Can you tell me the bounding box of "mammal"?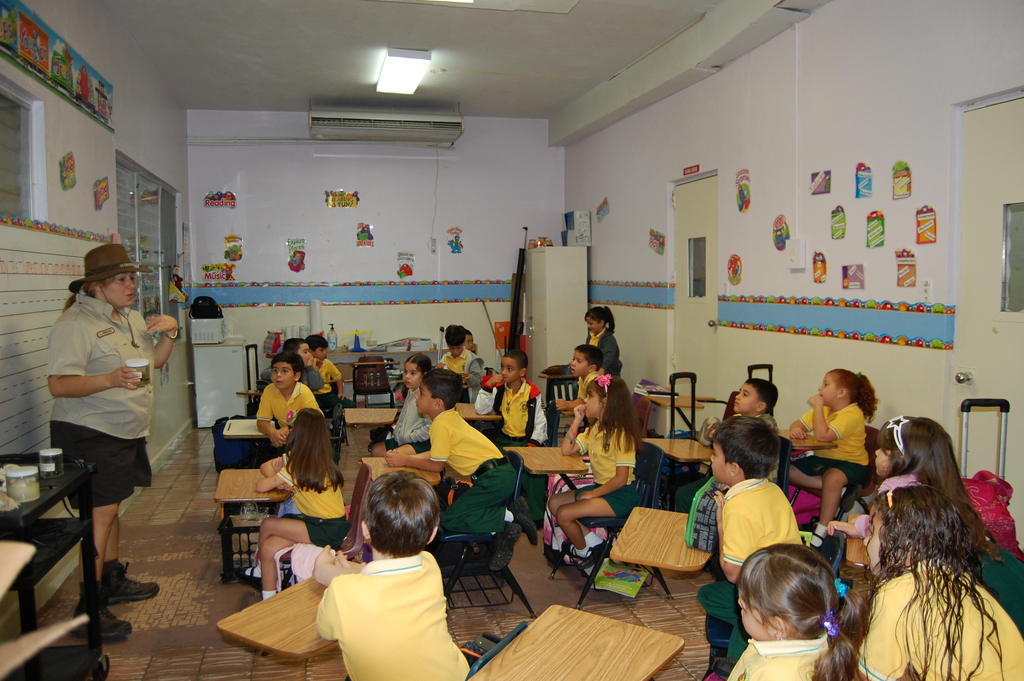
l=245, t=407, r=346, b=600.
